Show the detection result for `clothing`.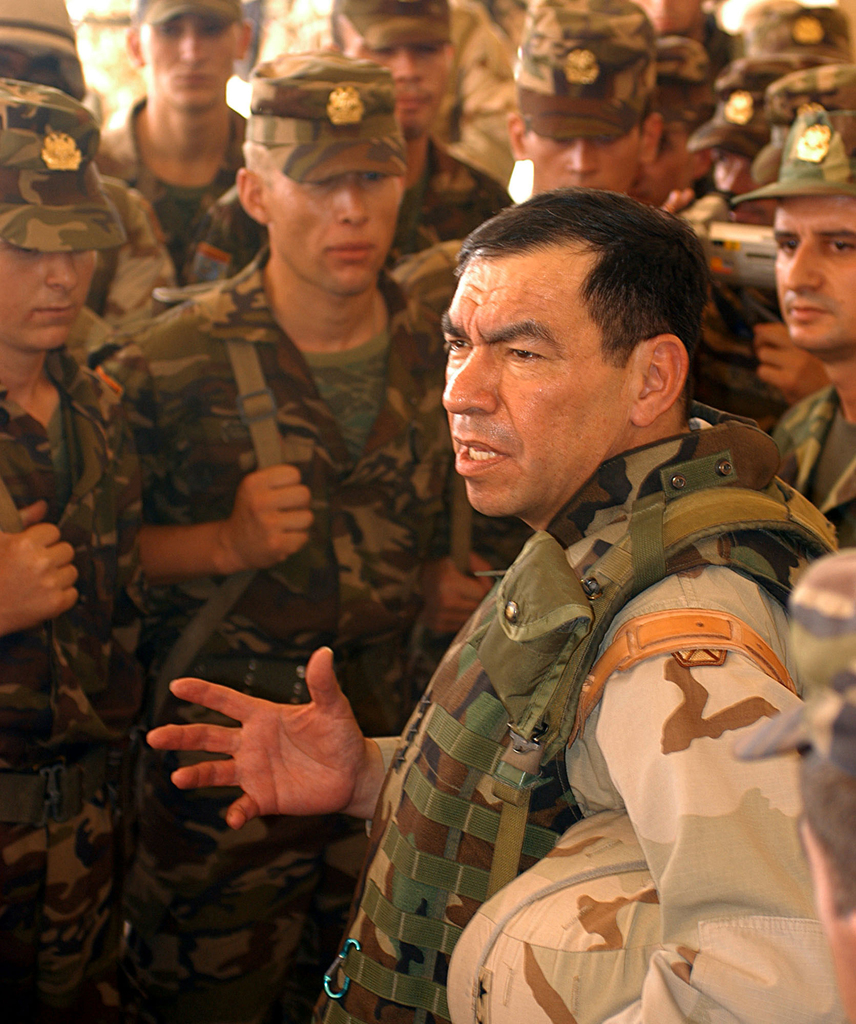
l=725, t=102, r=855, b=562.
